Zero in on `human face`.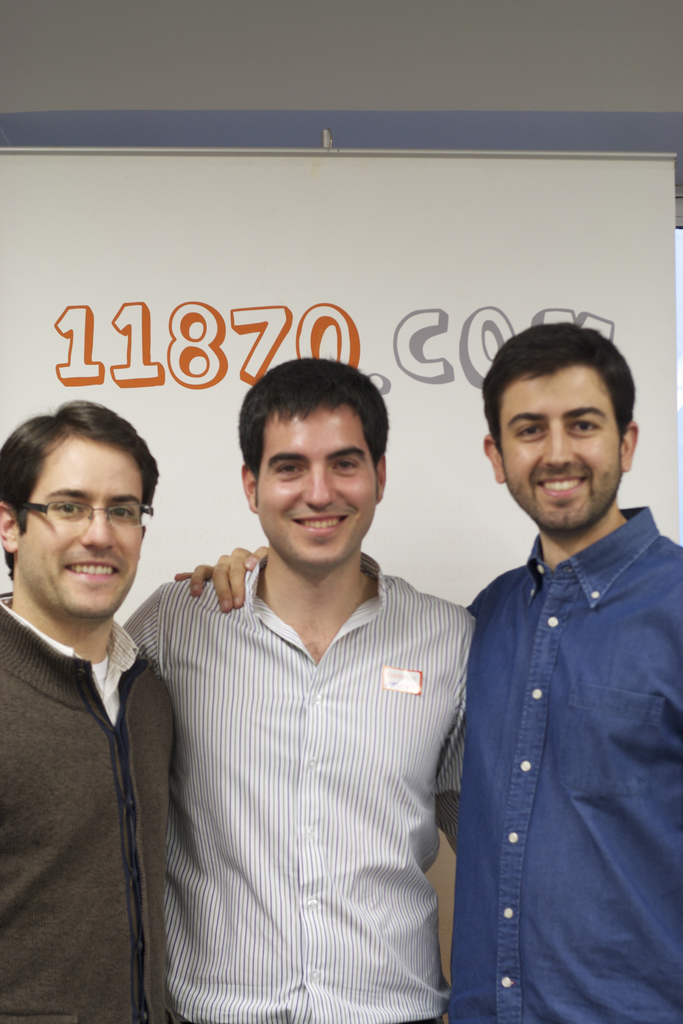
Zeroed in: BBox(497, 370, 621, 540).
